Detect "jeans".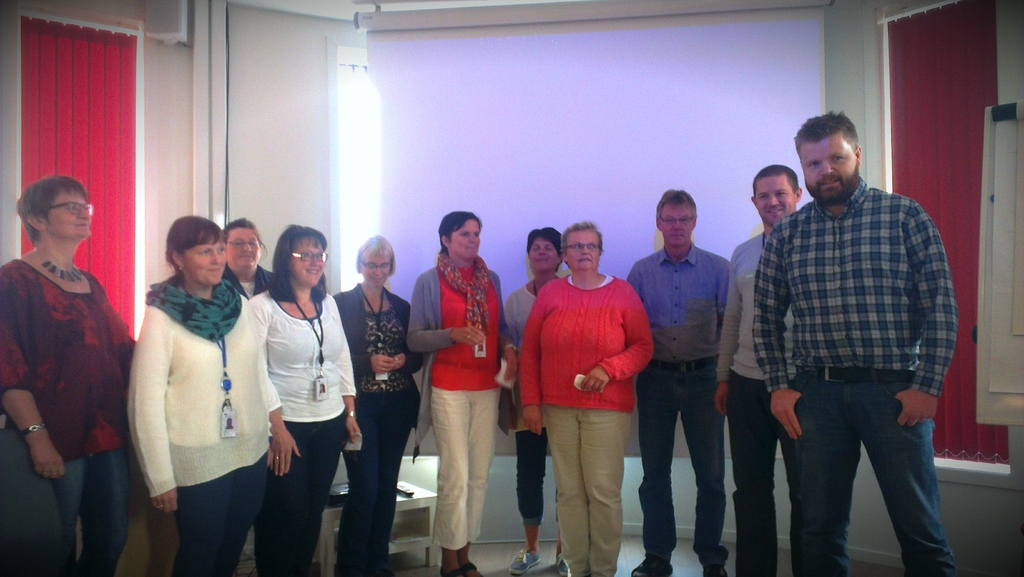
Detected at locate(49, 450, 125, 576).
